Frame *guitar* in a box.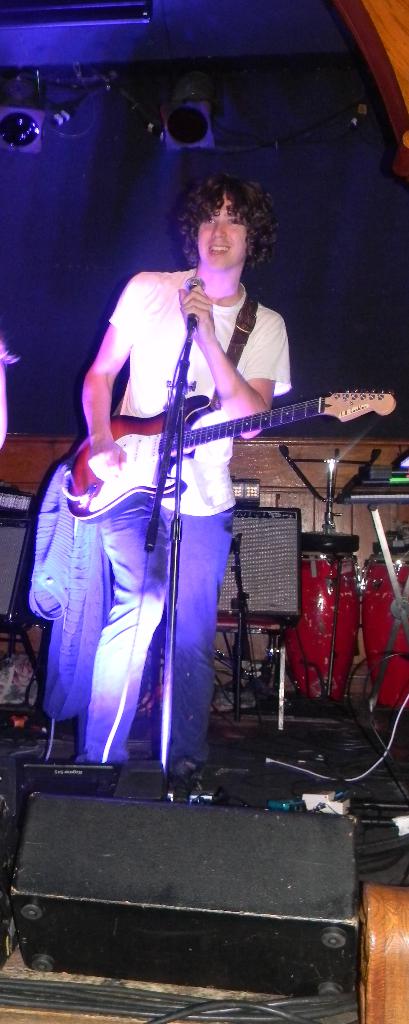
63 394 399 517.
